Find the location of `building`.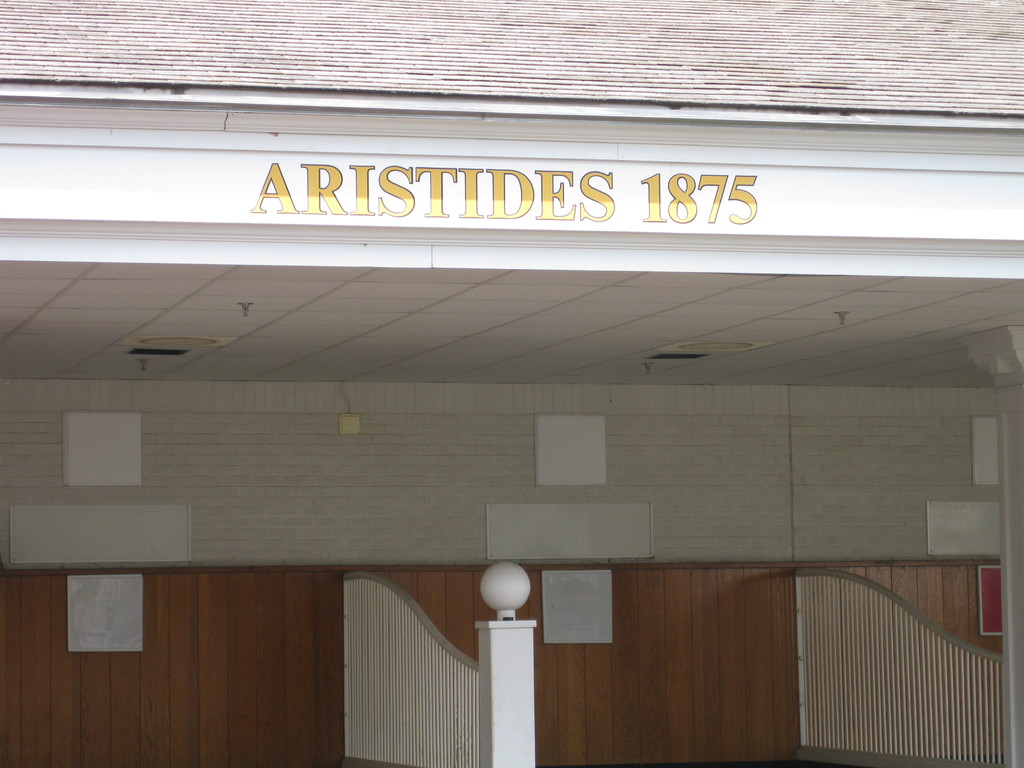
Location: 0,0,1023,767.
